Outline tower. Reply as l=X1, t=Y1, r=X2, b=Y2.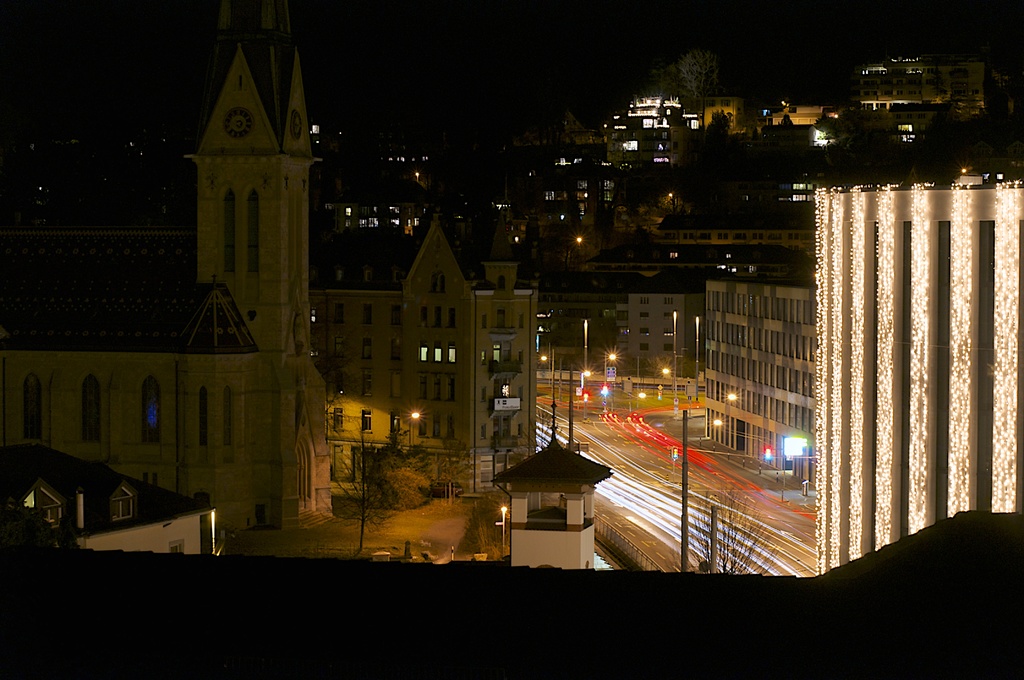
l=317, t=193, r=545, b=492.
